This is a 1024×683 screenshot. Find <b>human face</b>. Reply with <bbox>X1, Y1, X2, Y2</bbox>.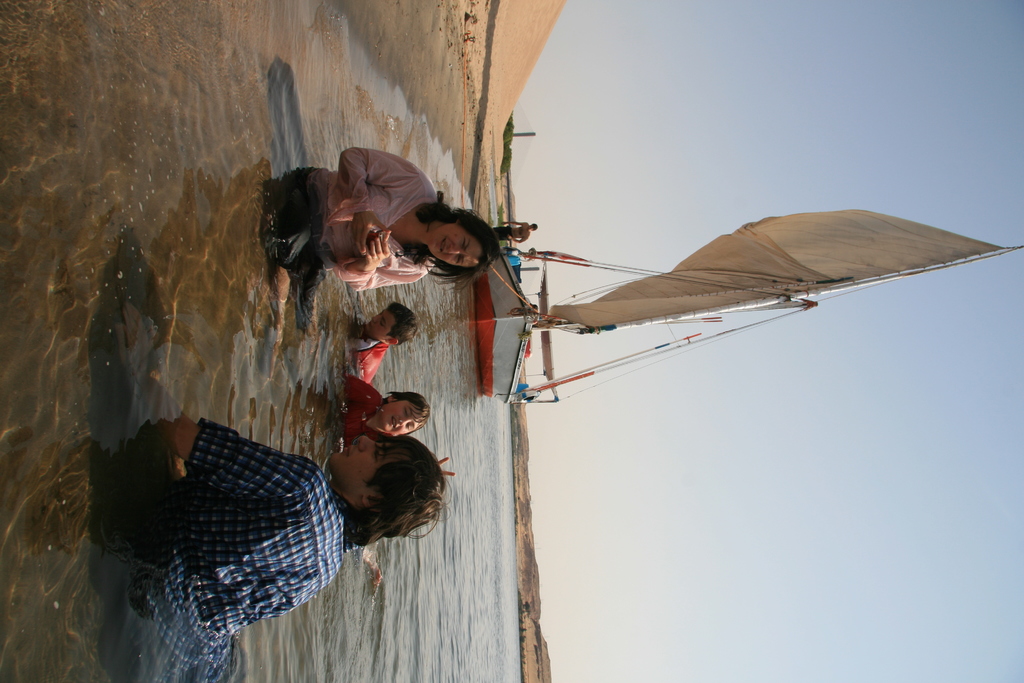
<bbox>430, 225, 483, 265</bbox>.
